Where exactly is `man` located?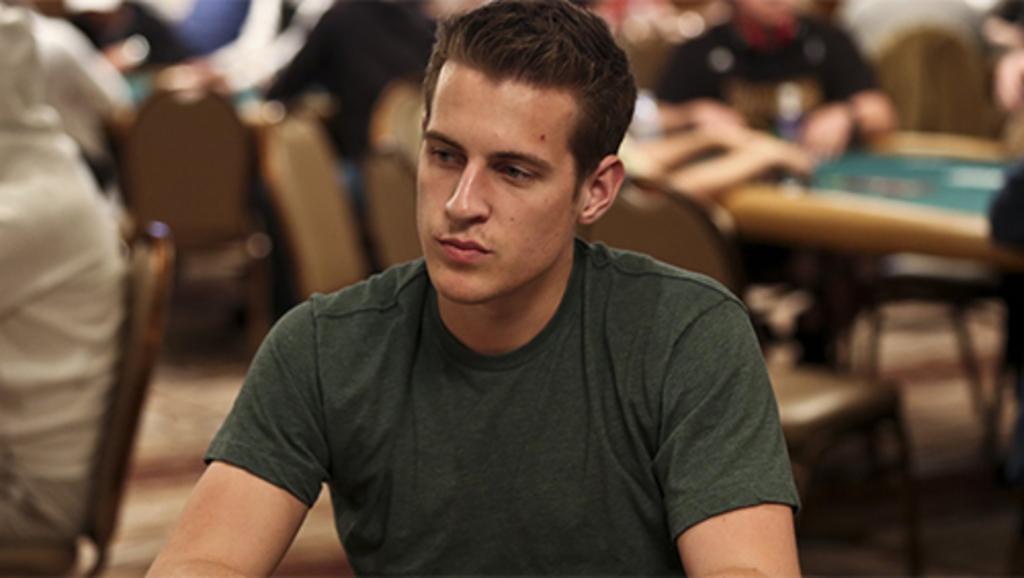
Its bounding box is bbox=[0, 0, 131, 576].
